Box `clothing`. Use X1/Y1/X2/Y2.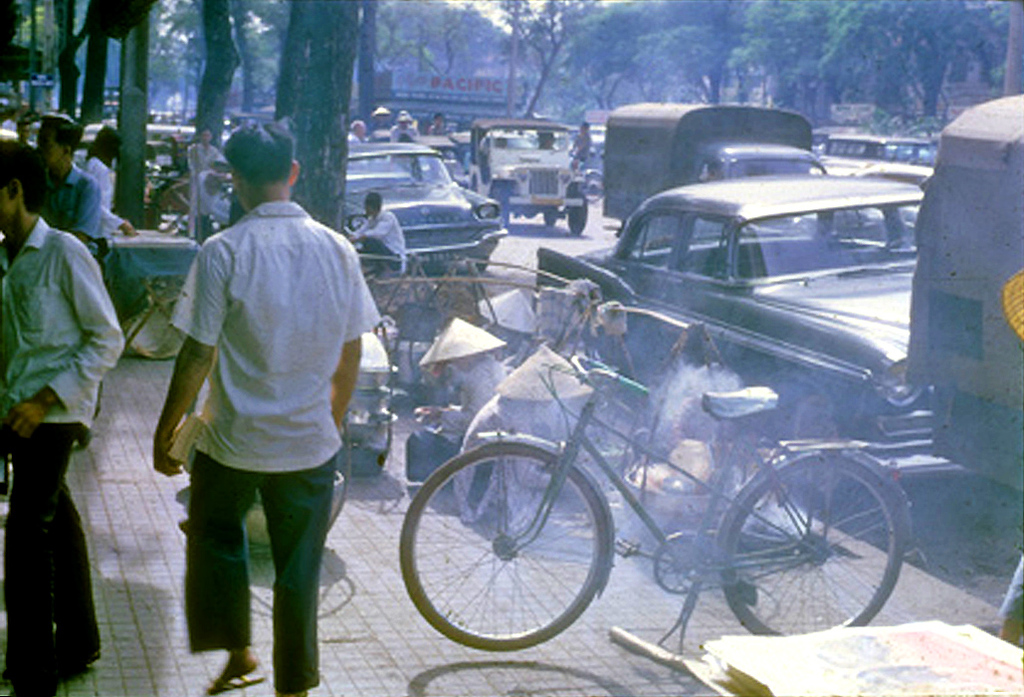
0/209/127/685.
